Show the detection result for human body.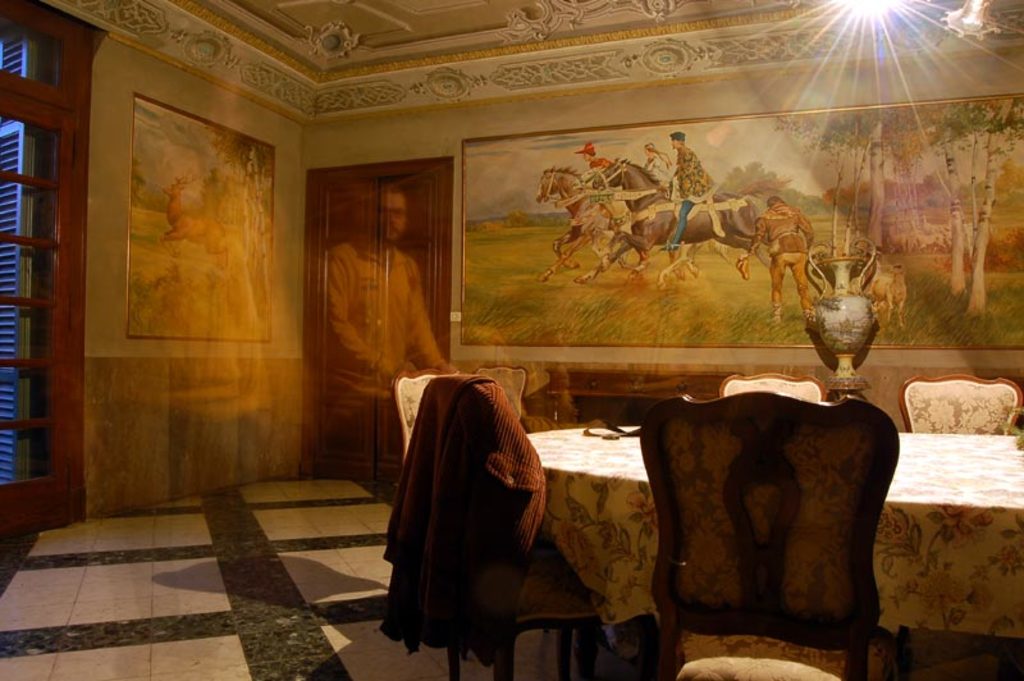
(645, 151, 667, 184).
